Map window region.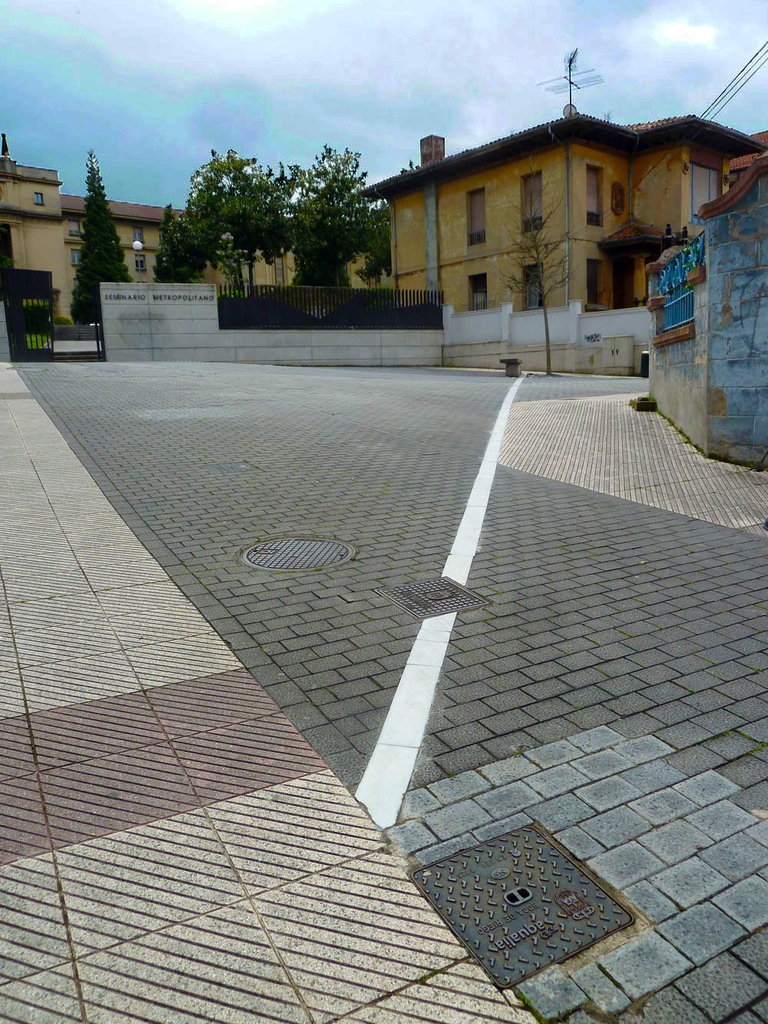
Mapped to (134, 223, 147, 244).
